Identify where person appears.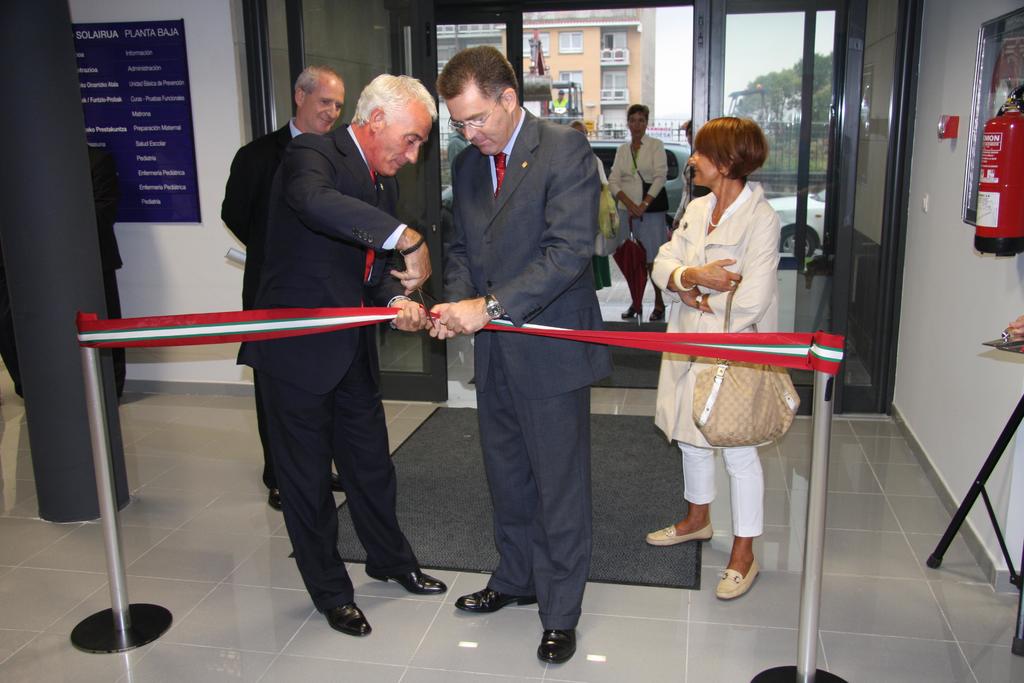
Appears at 649/114/788/604.
